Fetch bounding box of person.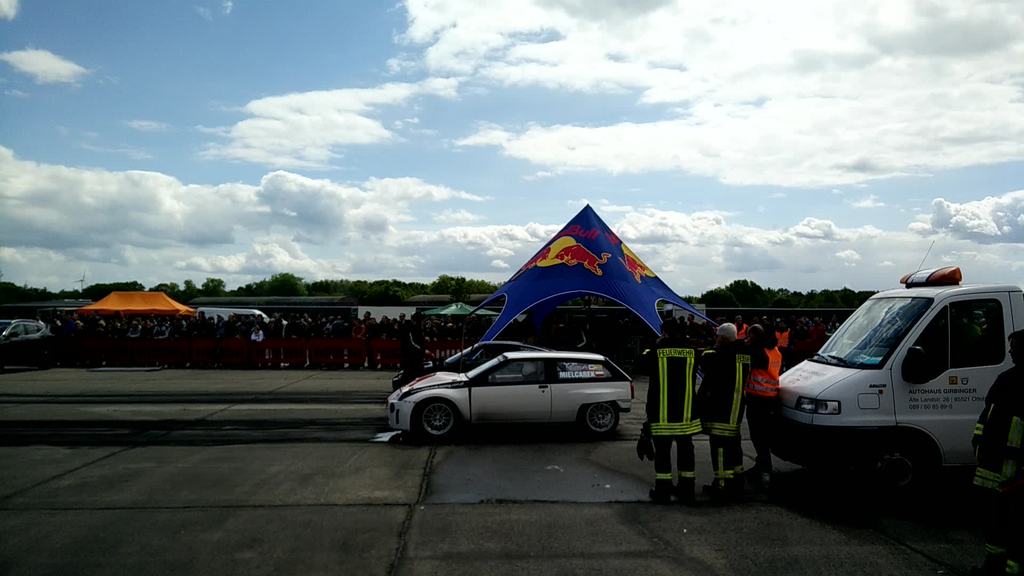
Bbox: box=[951, 339, 1023, 575].
